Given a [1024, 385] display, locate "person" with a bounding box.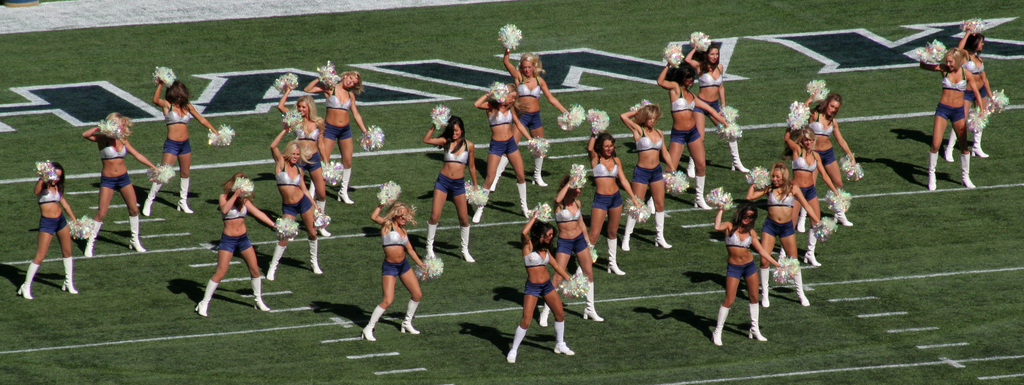
Located: bbox(659, 58, 712, 207).
